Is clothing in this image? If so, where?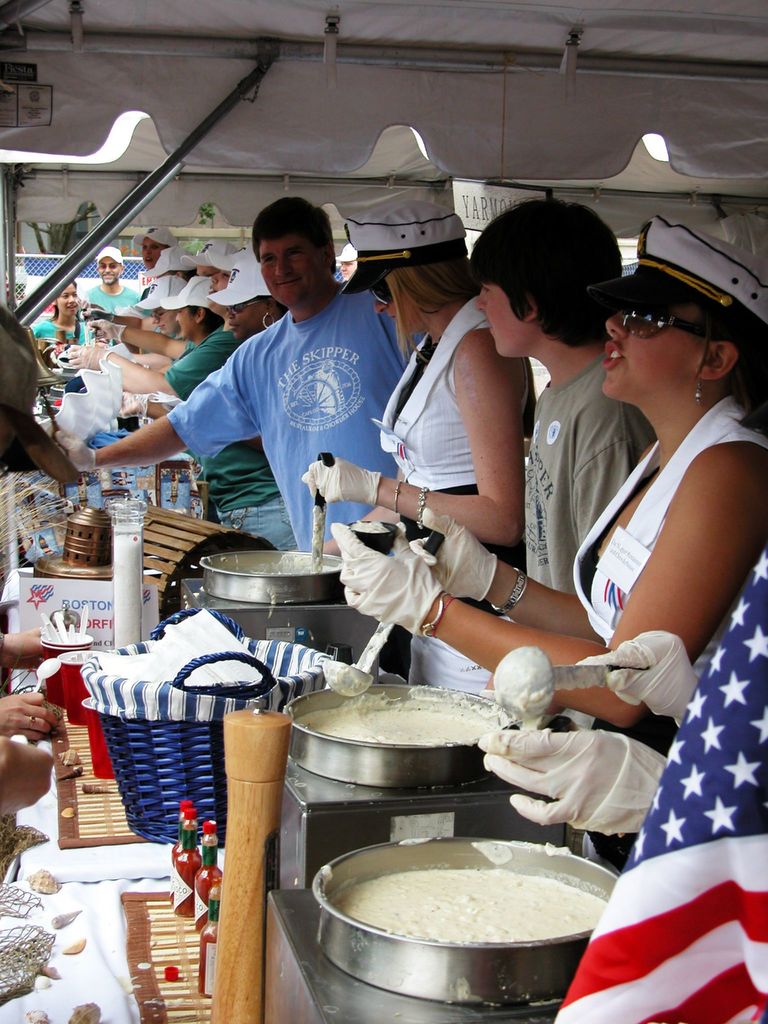
Yes, at [x1=371, y1=291, x2=539, y2=685].
